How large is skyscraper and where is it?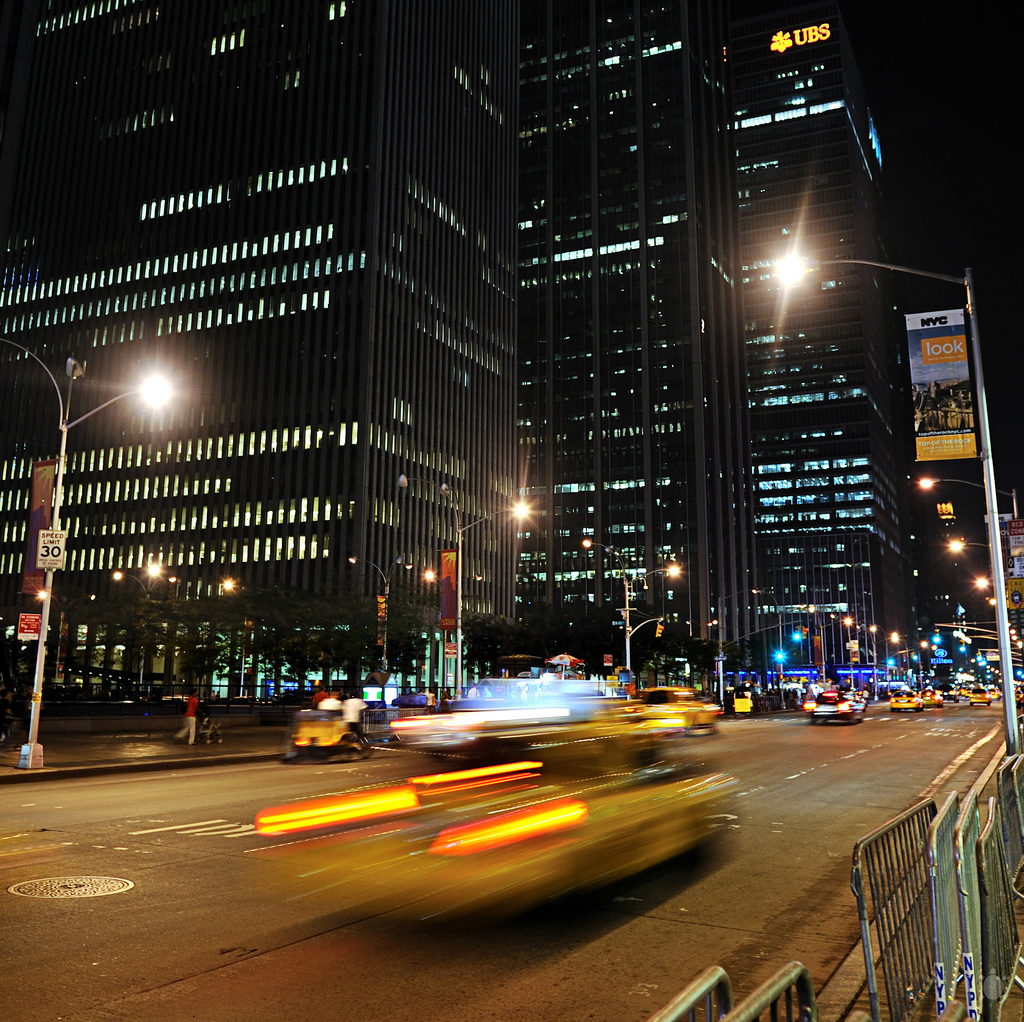
Bounding box: [522, 0, 766, 707].
